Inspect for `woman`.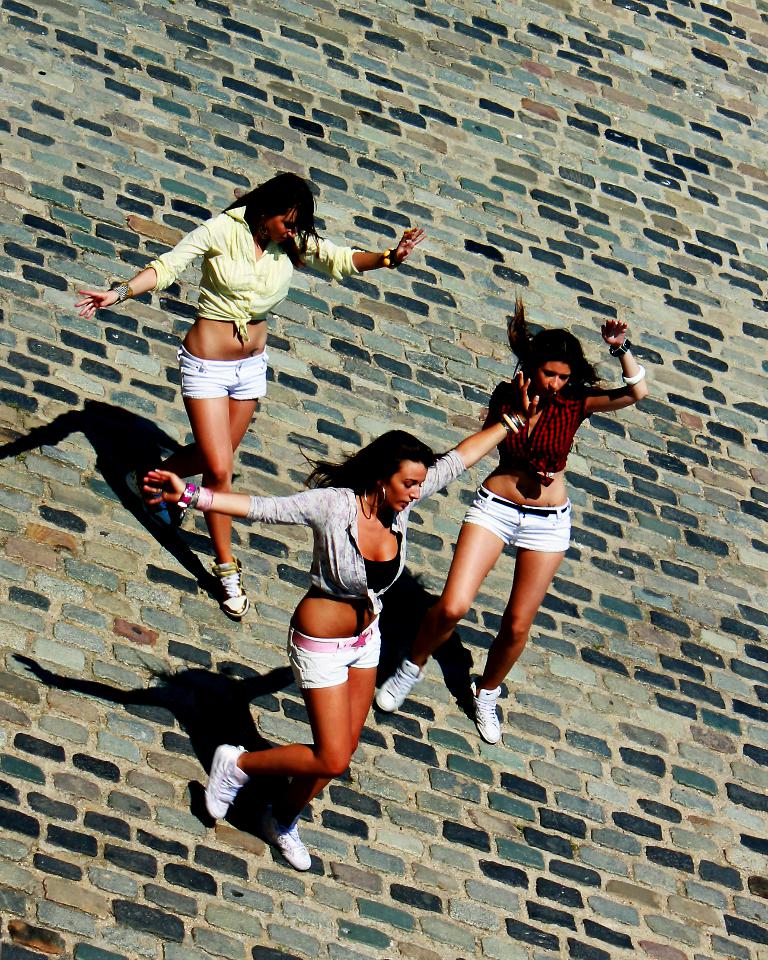
Inspection: (left=105, top=171, right=383, bottom=548).
